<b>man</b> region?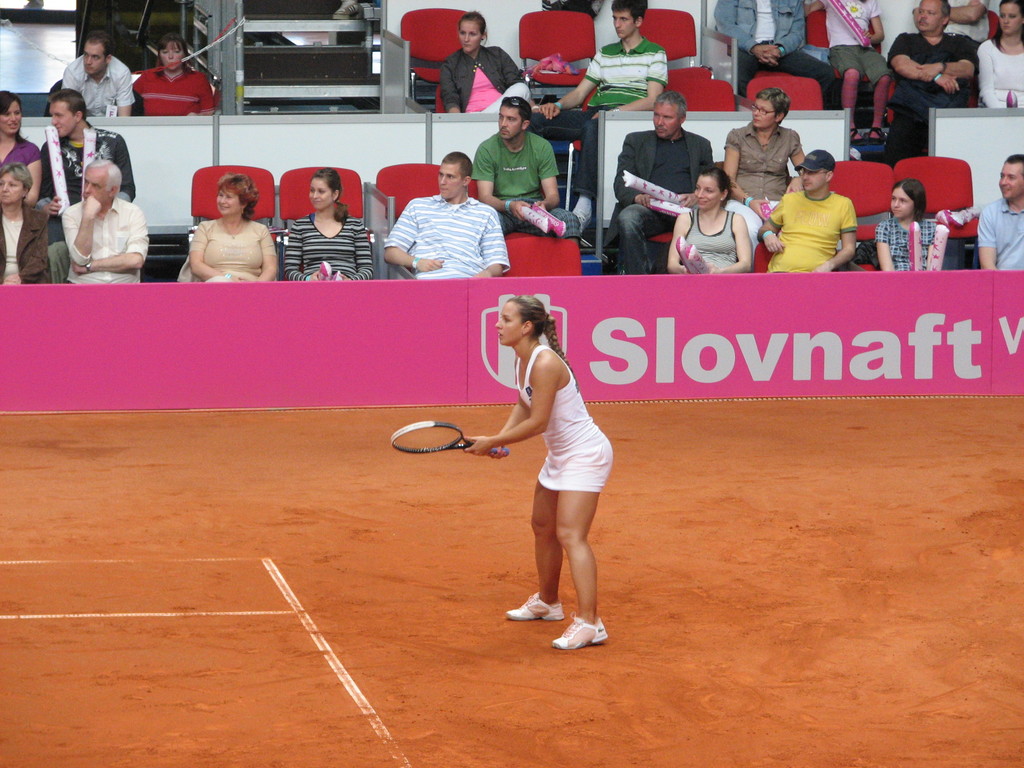
888,0,977,161
